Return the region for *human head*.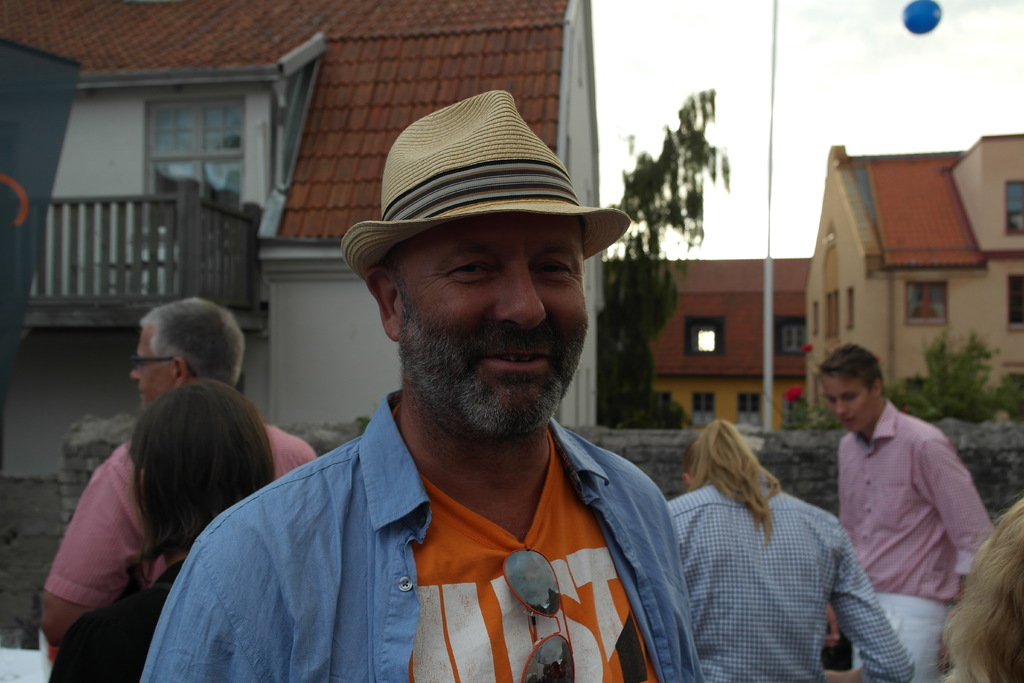
crop(339, 88, 637, 445).
